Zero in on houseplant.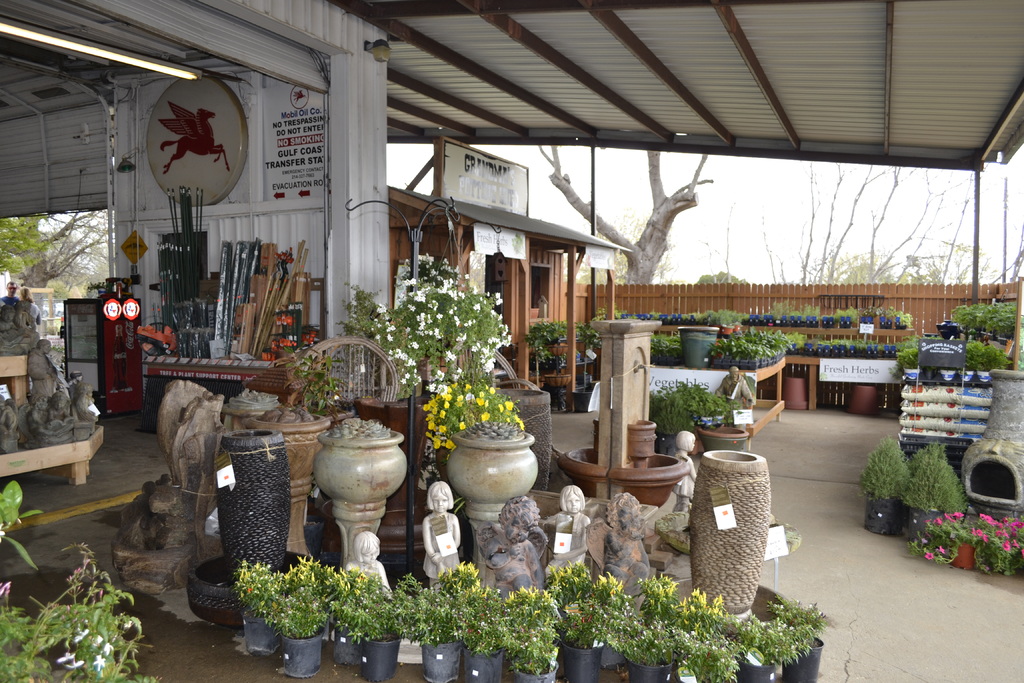
Zeroed in: {"left": 550, "top": 564, "right": 597, "bottom": 682}.
